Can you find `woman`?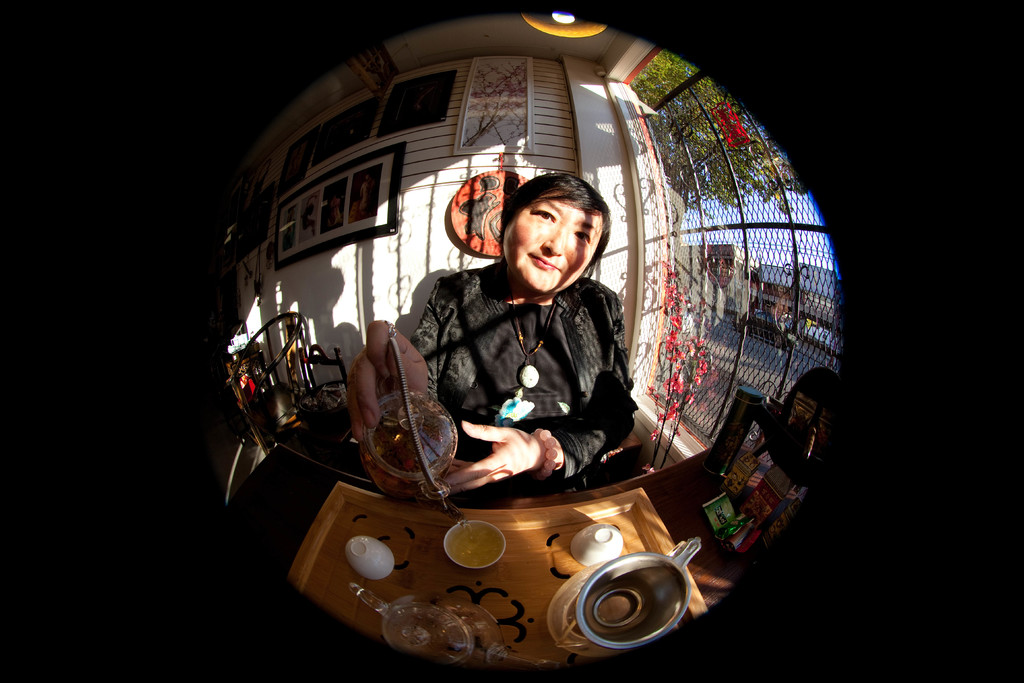
Yes, bounding box: (394, 136, 654, 529).
